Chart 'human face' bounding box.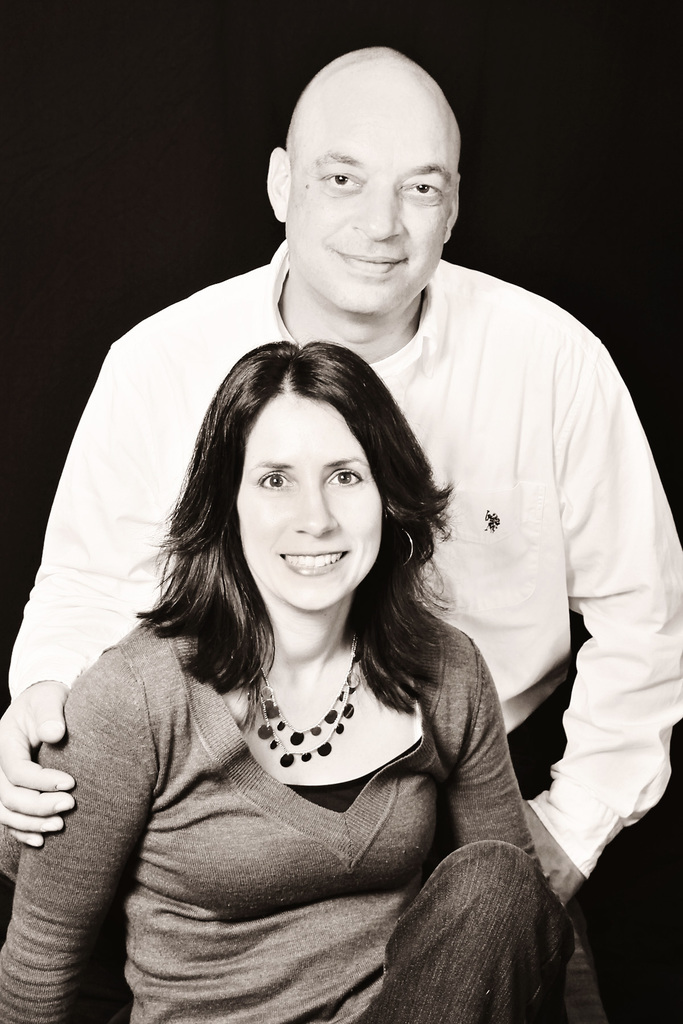
Charted: (x1=290, y1=81, x2=453, y2=312).
